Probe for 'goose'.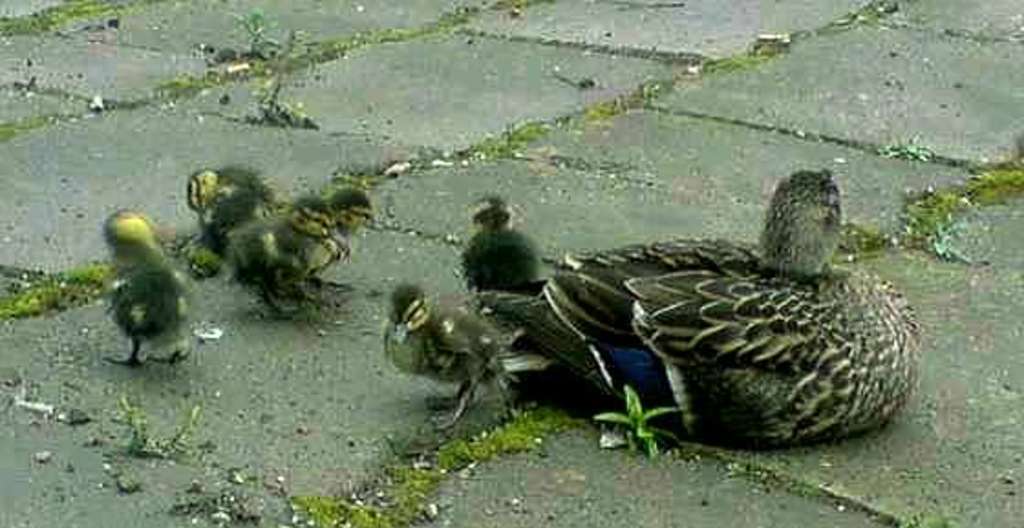
Probe result: 468,190,545,296.
